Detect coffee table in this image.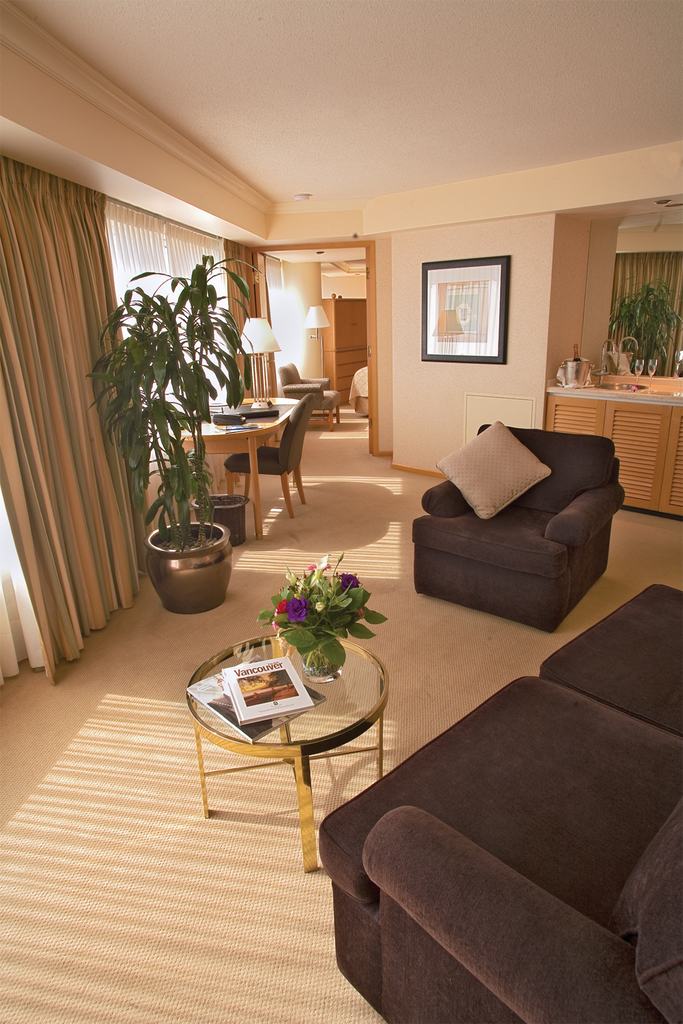
Detection: bbox(162, 394, 303, 550).
